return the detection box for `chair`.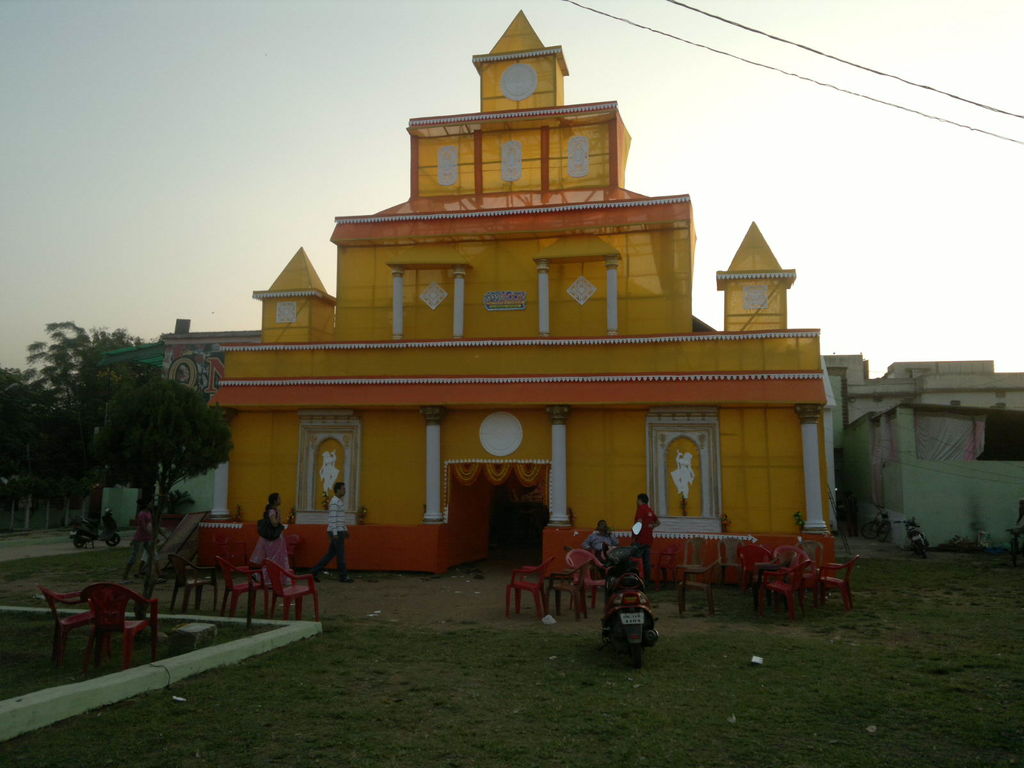
select_region(551, 559, 593, 621).
